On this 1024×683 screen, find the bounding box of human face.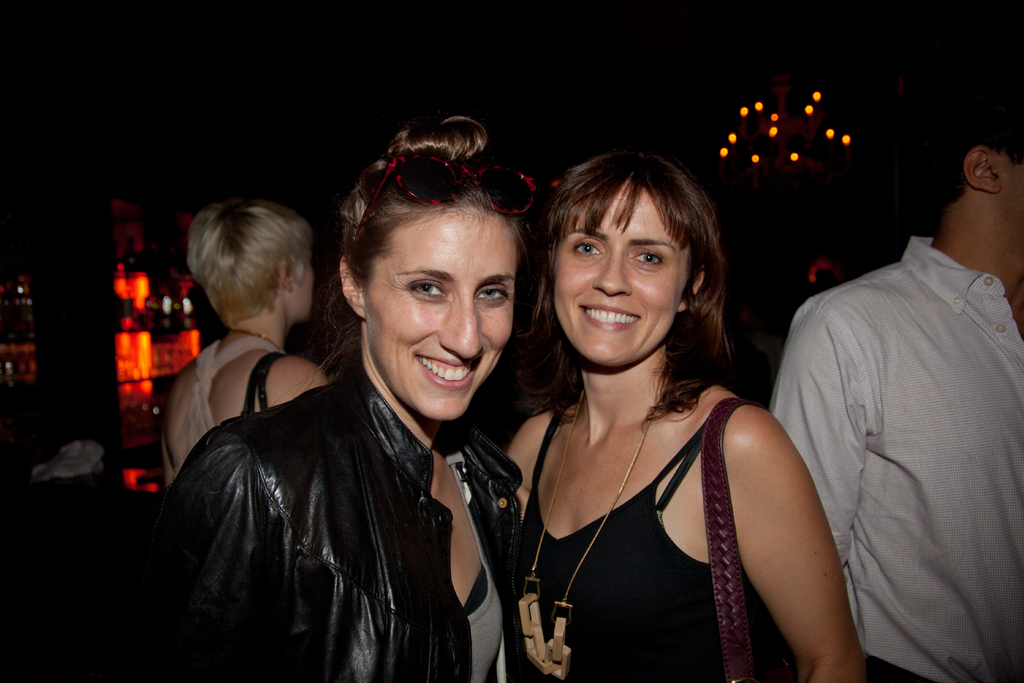
Bounding box: locate(559, 184, 678, 365).
